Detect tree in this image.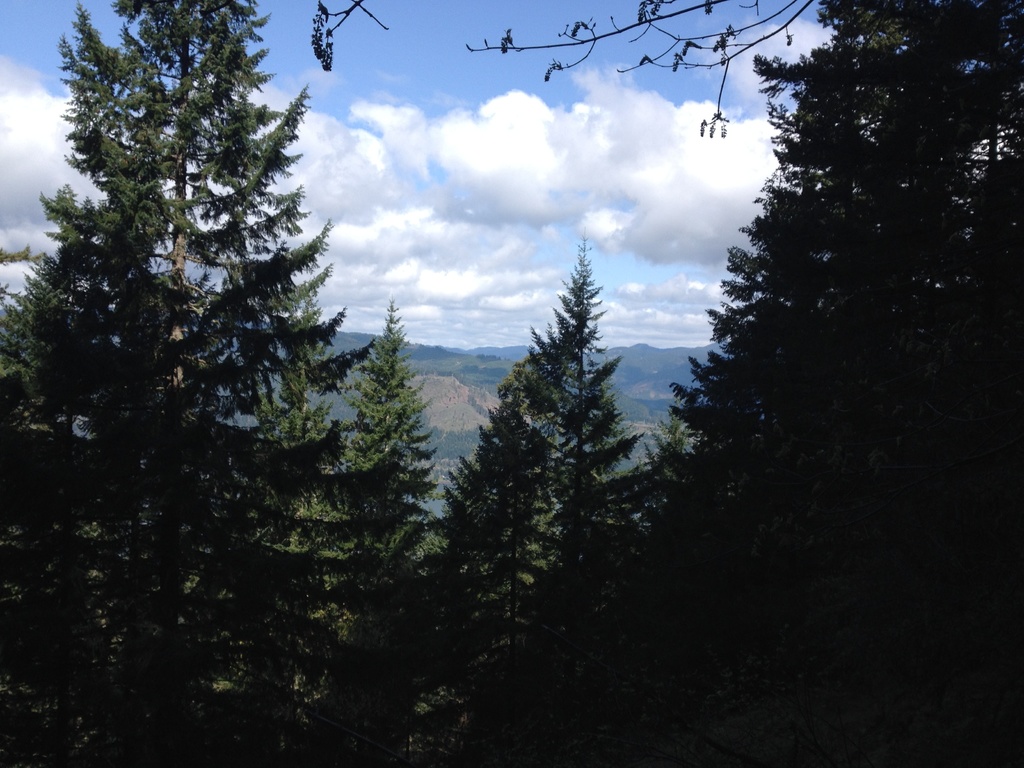
Detection: (x1=513, y1=239, x2=644, y2=570).
